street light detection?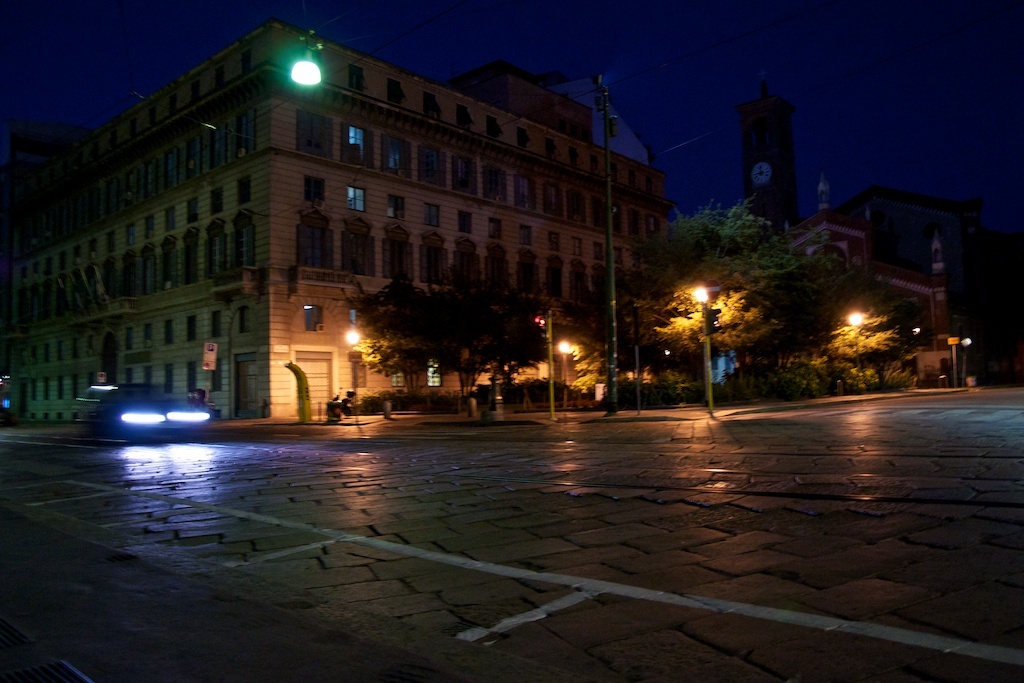
<box>848,307,866,395</box>
